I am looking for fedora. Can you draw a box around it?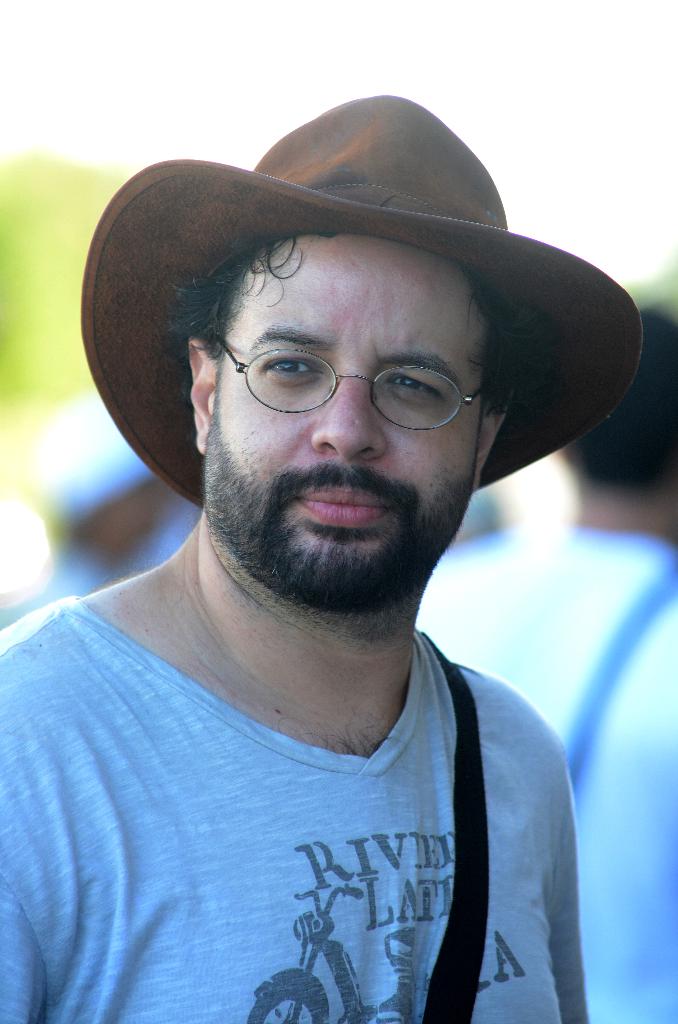
Sure, the bounding box is [left=74, top=97, right=645, bottom=497].
